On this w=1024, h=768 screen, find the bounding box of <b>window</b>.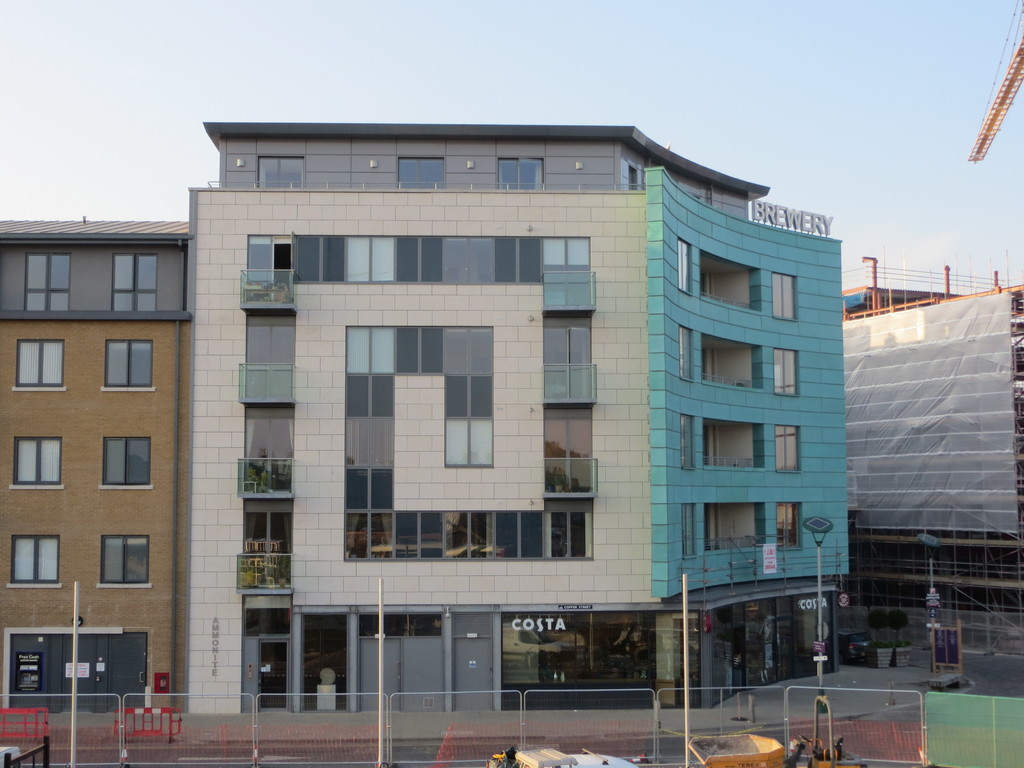
Bounding box: 298/612/348/709.
